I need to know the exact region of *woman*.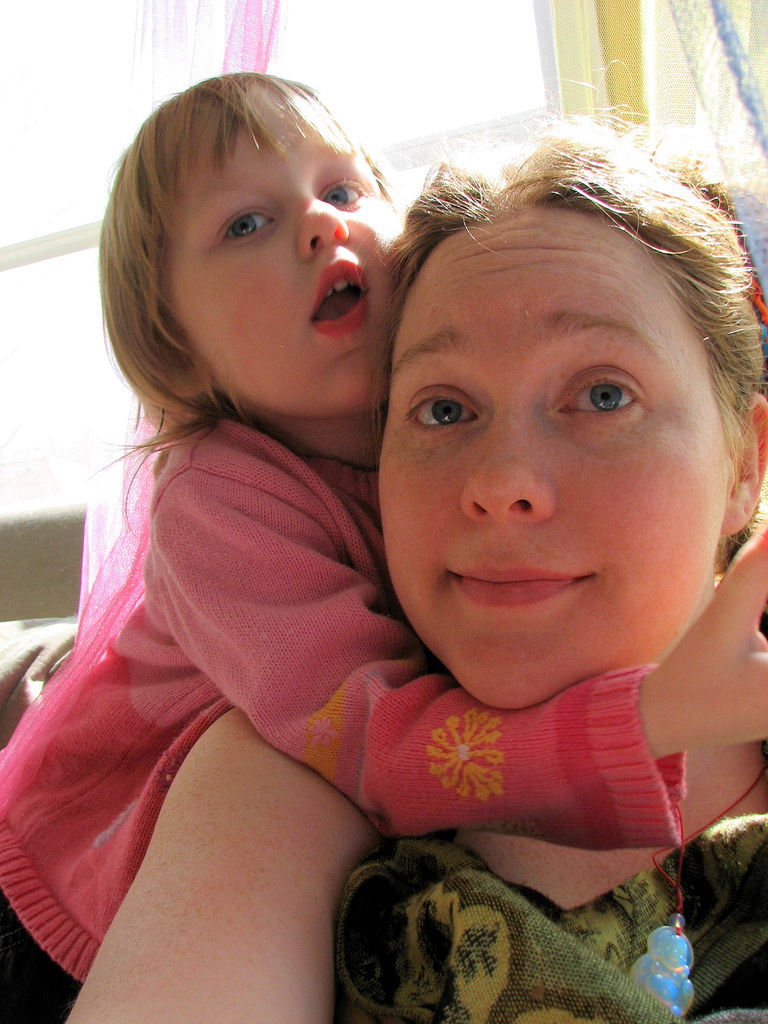
Region: box(76, 118, 767, 1023).
